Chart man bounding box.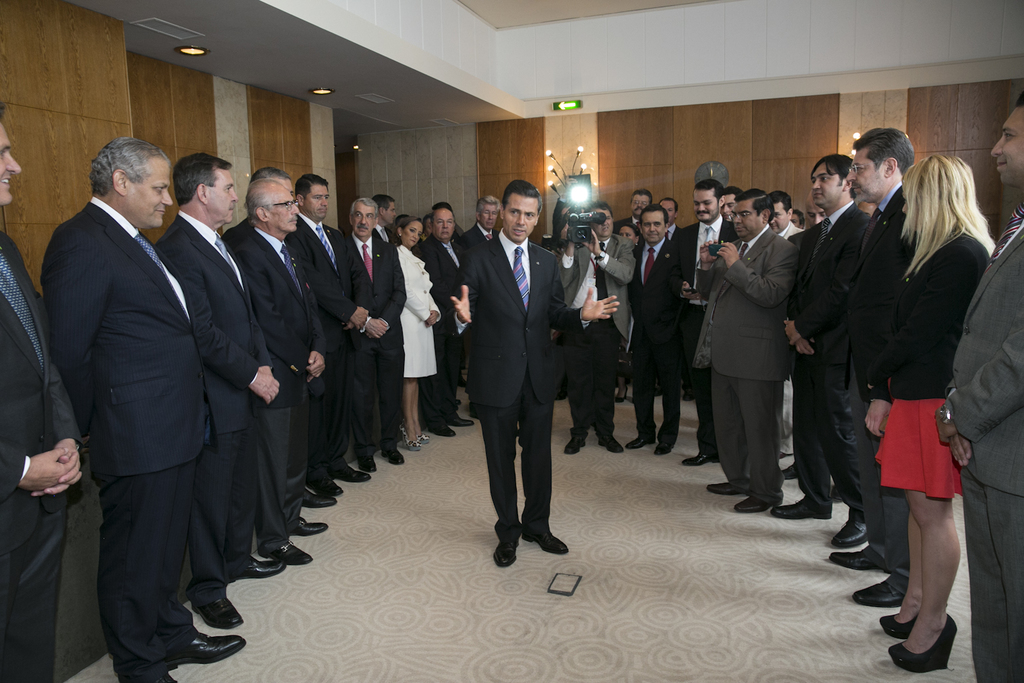
Charted: detection(242, 175, 329, 537).
